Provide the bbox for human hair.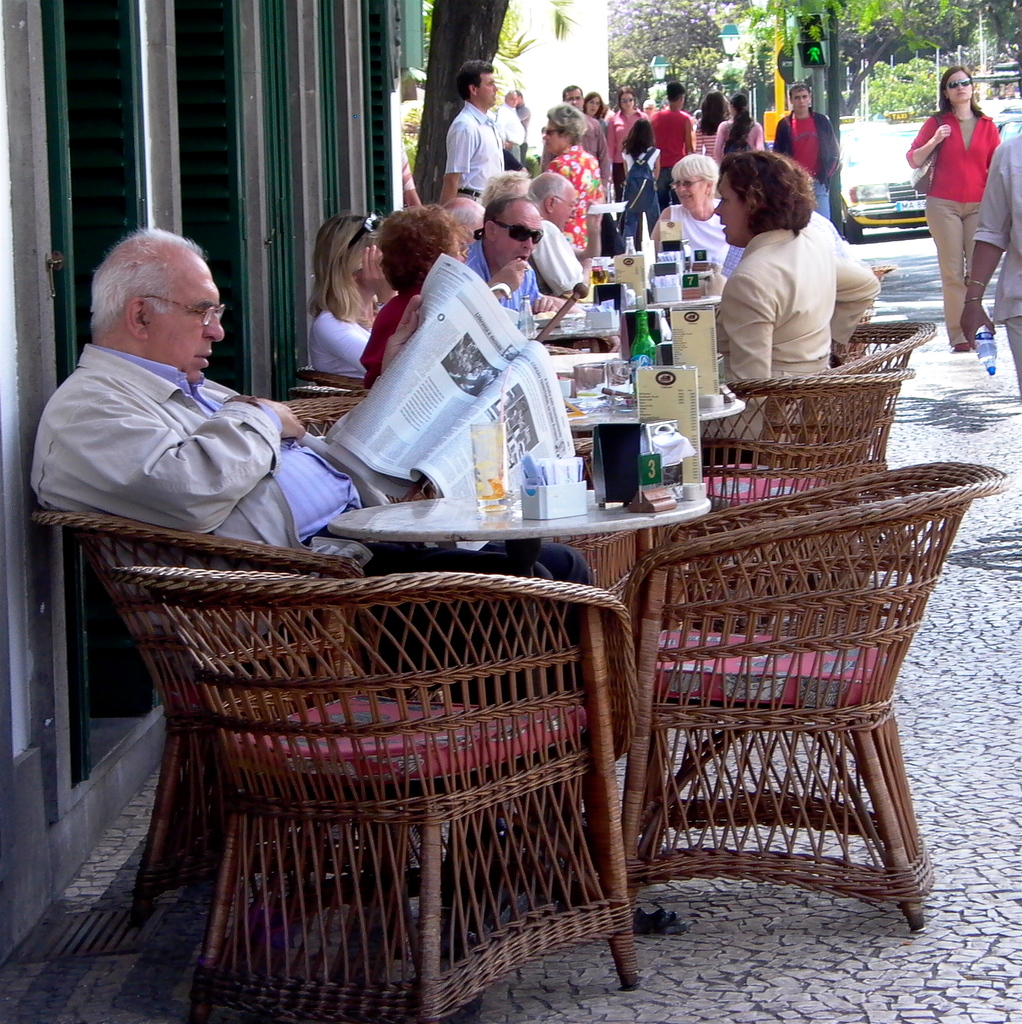
516/88/525/98.
